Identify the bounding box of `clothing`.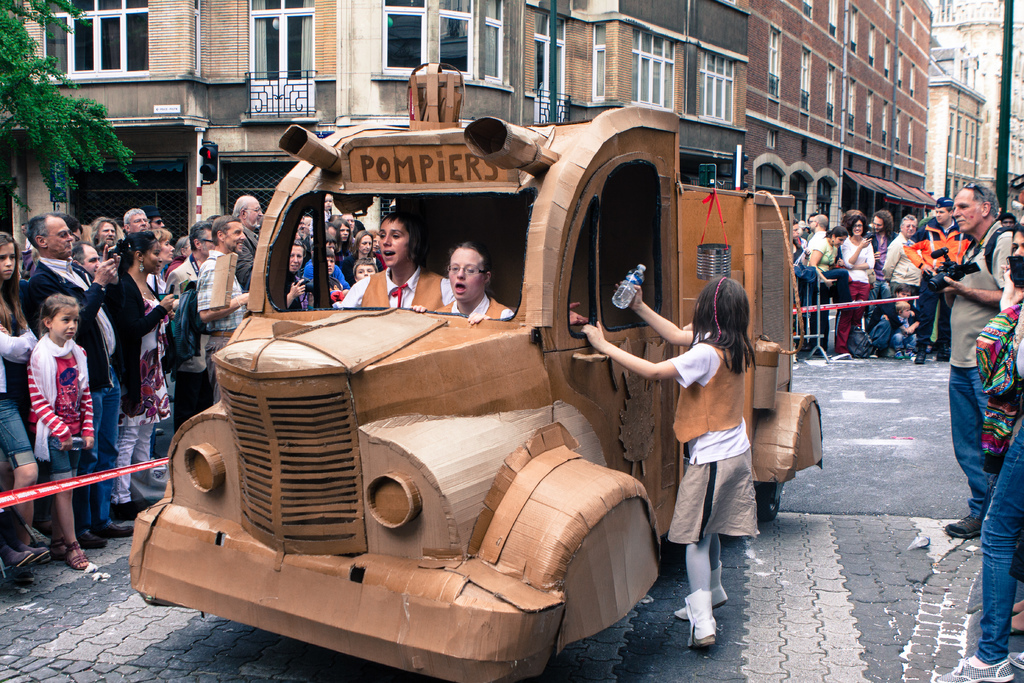
region(236, 211, 269, 284).
